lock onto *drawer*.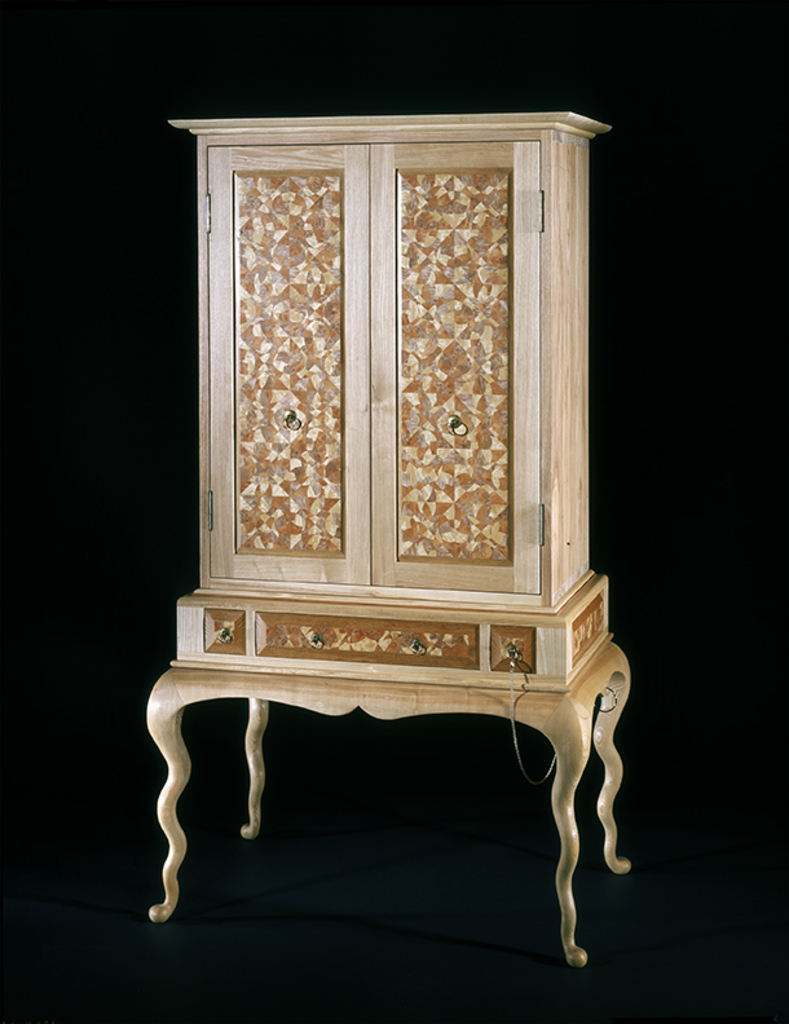
Locked: pyautogui.locateOnScreen(198, 609, 247, 656).
